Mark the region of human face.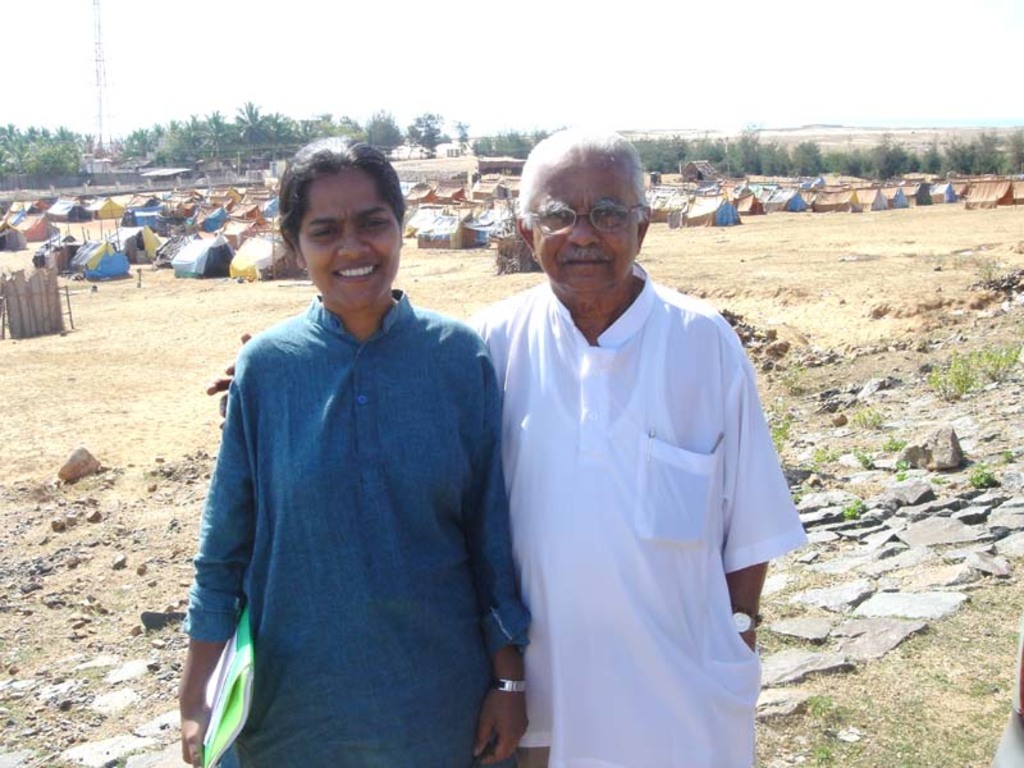
Region: (297,170,397,301).
